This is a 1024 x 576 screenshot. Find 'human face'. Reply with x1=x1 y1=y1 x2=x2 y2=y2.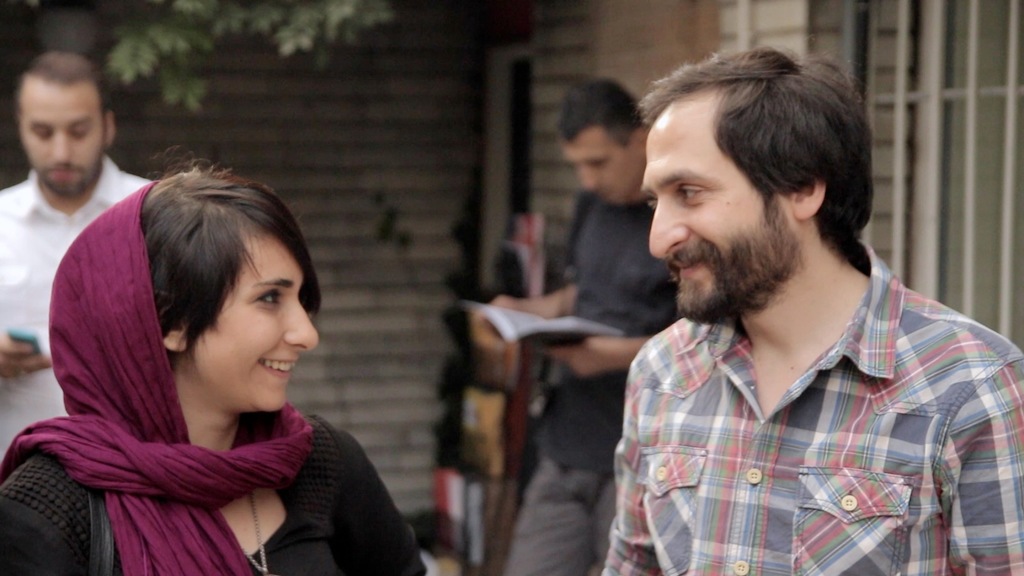
x1=20 y1=87 x2=105 y2=198.
